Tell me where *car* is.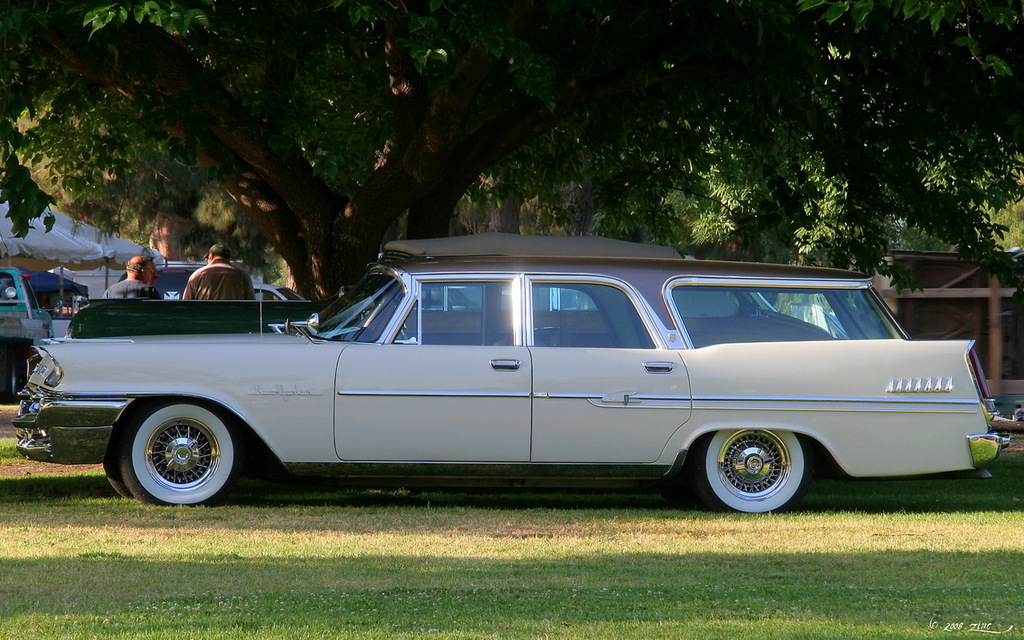
*car* is at box=[252, 282, 305, 301].
